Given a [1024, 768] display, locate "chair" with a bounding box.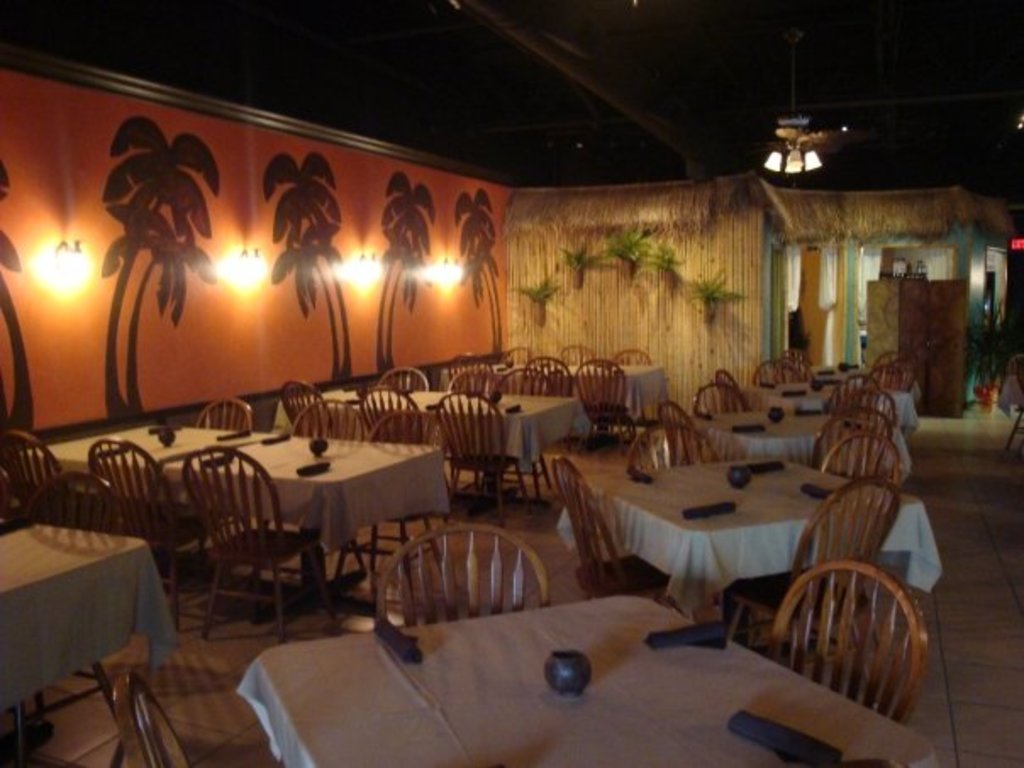
Located: x1=866, y1=366, x2=897, y2=392.
